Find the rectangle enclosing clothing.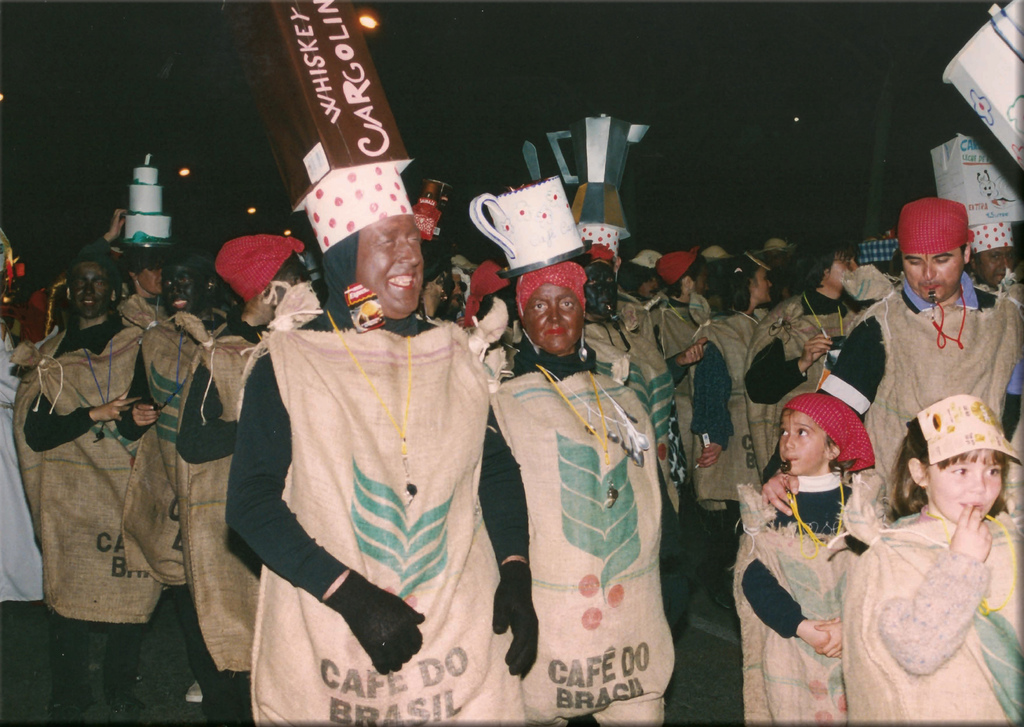
crop(743, 287, 854, 515).
